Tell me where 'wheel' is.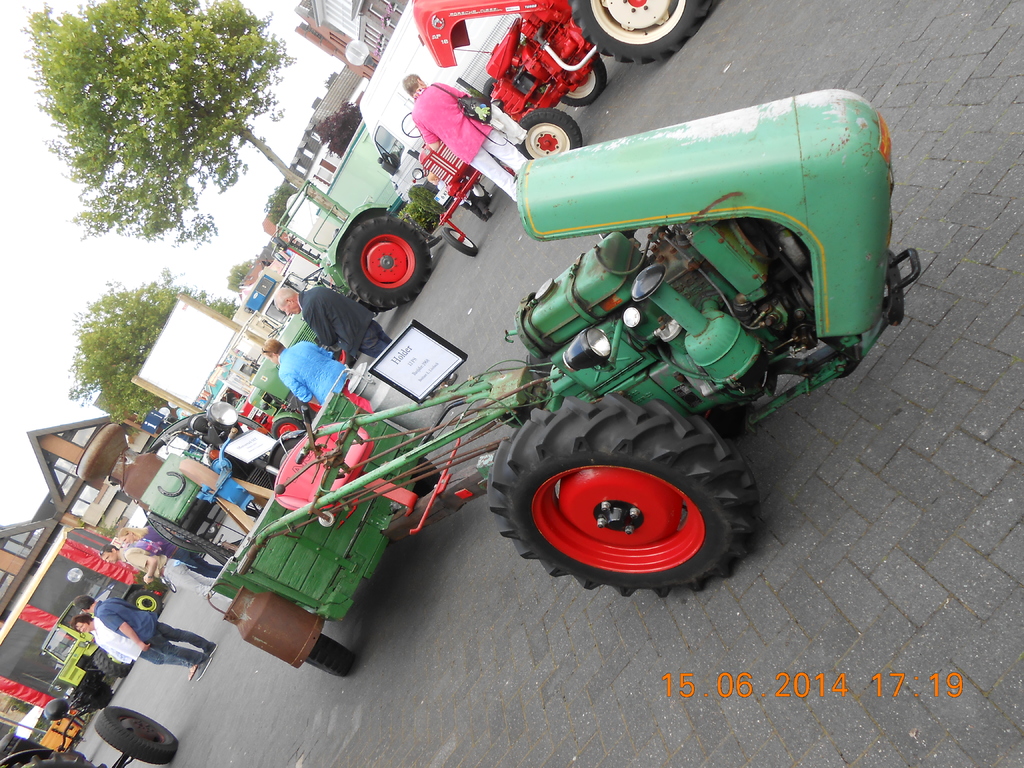
'wheel' is at [564, 0, 715, 63].
